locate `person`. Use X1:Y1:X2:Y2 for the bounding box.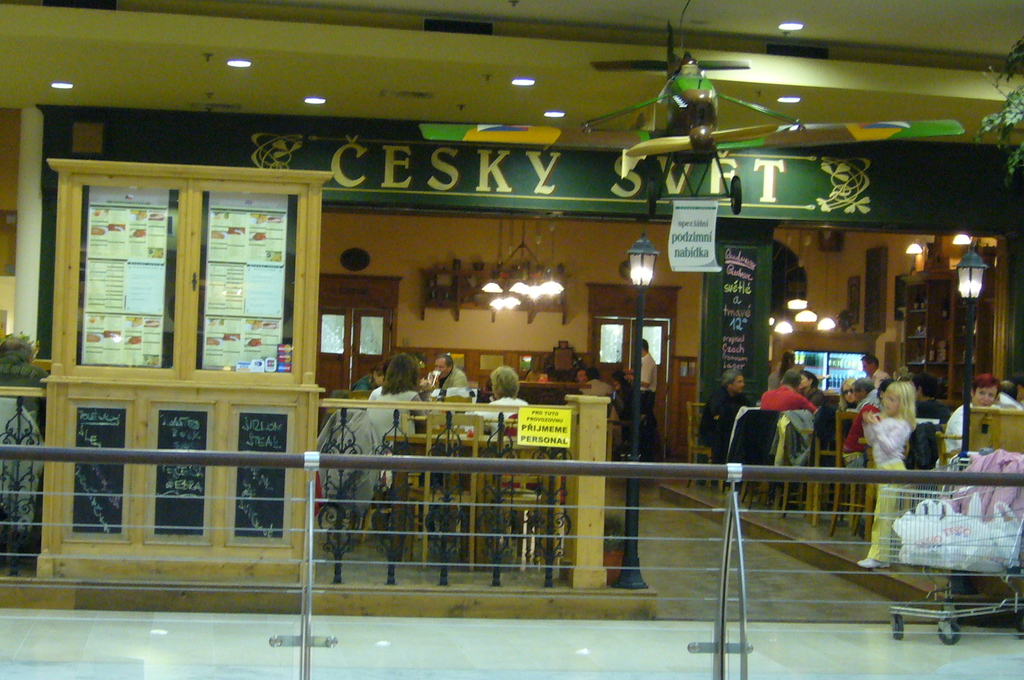
315:353:437:524.
